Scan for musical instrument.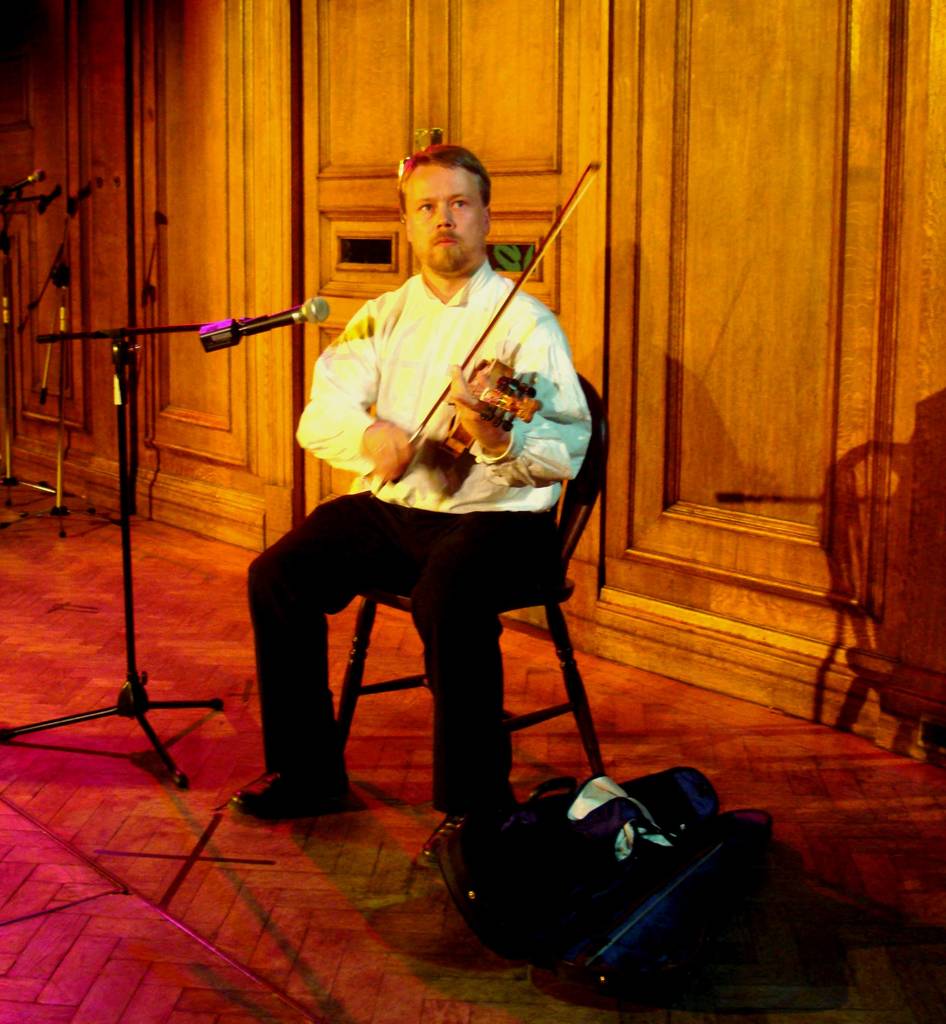
Scan result: rect(360, 154, 609, 501).
